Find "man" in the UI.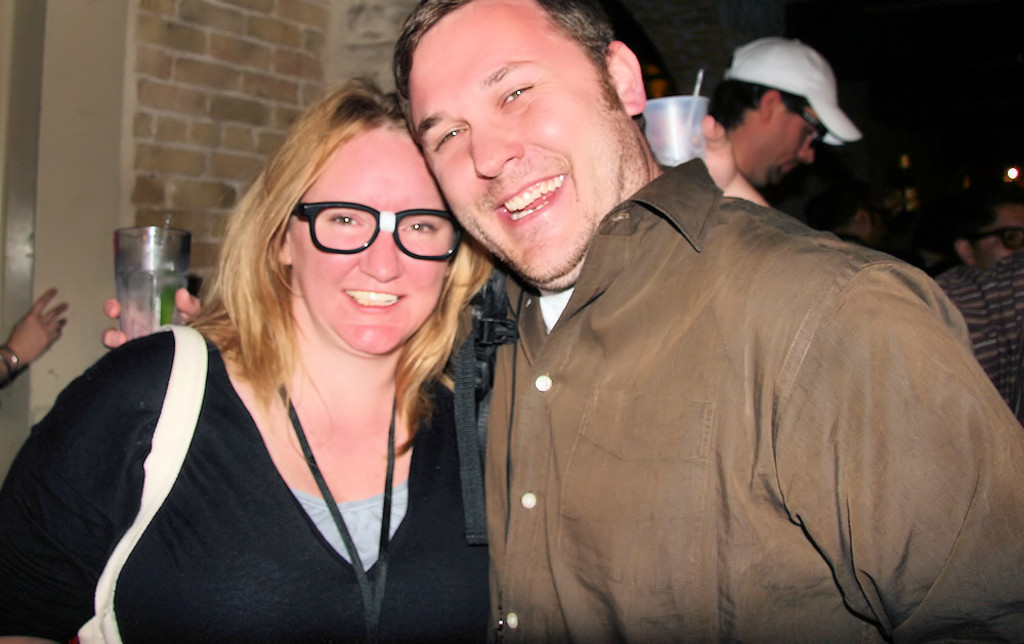
UI element at (391, 0, 1023, 643).
